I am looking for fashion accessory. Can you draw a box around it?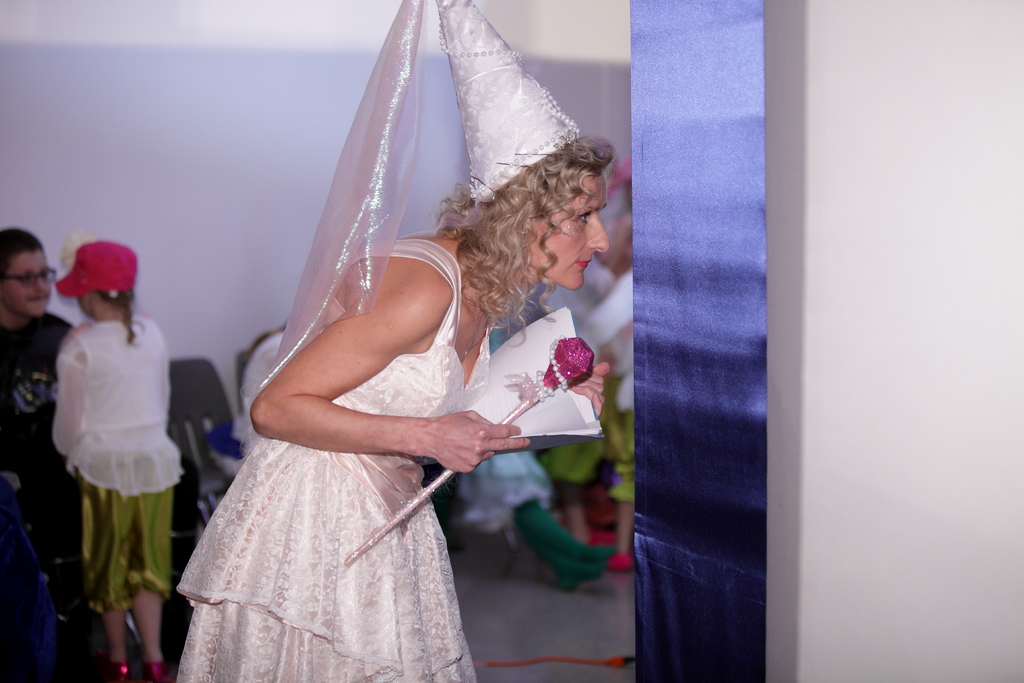
Sure, the bounding box is rect(54, 242, 140, 304).
